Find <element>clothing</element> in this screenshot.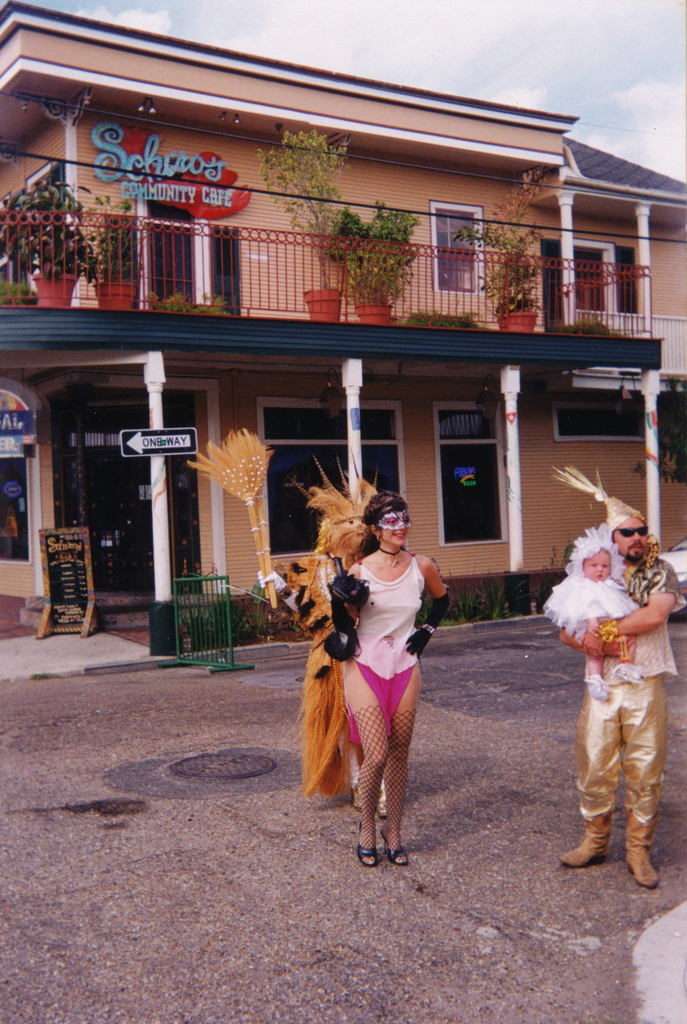
The bounding box for <element>clothing</element> is <bbox>540, 522, 640, 641</bbox>.
